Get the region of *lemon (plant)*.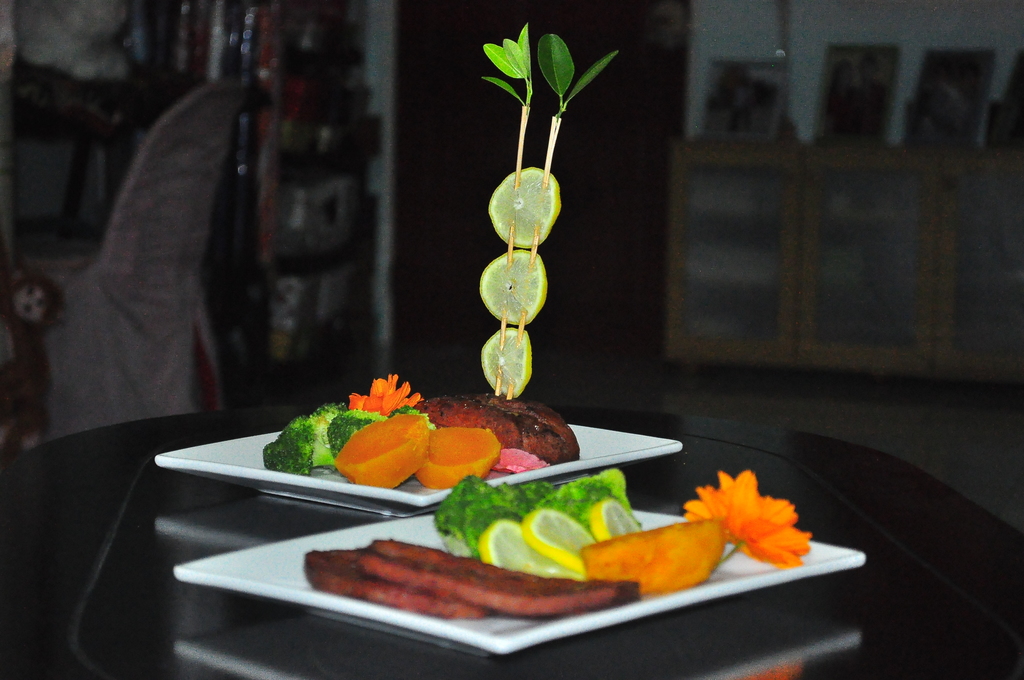
<region>480, 250, 550, 324</region>.
